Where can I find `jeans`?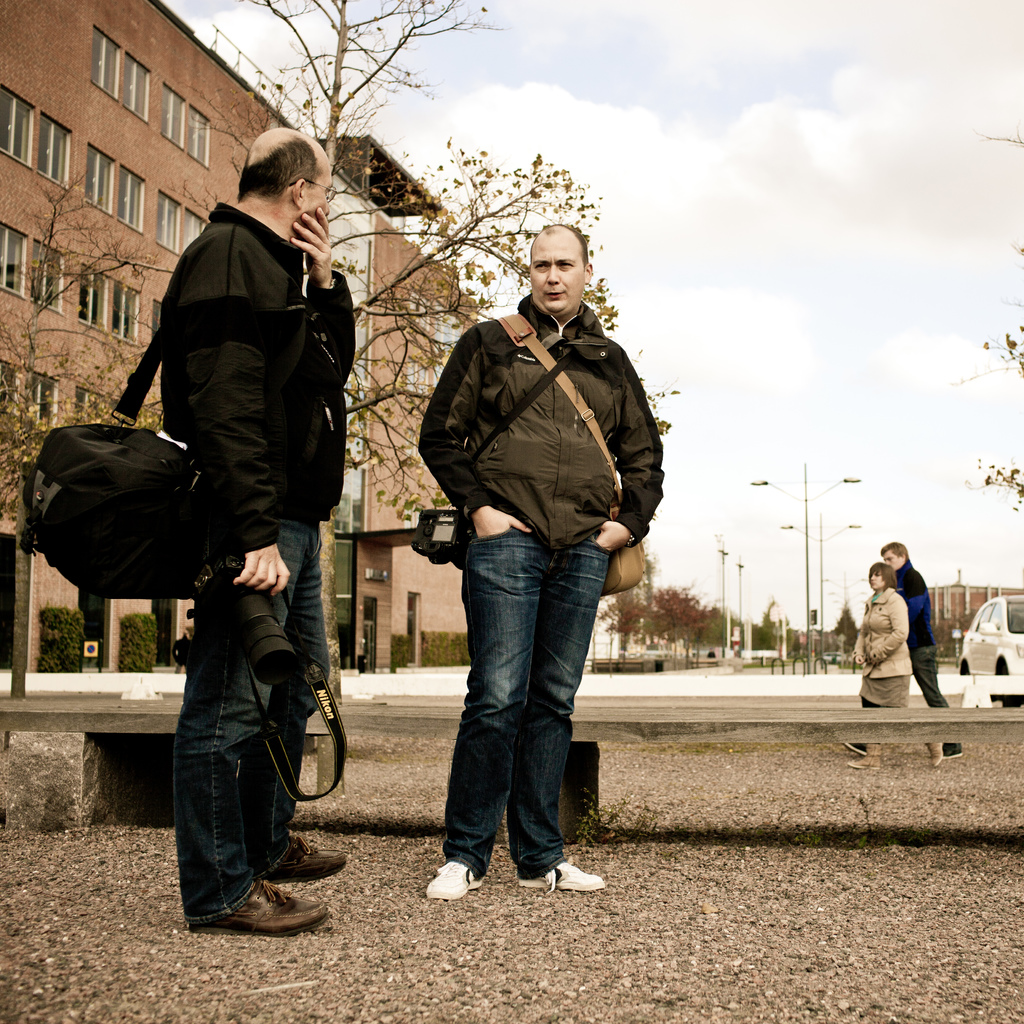
You can find it at Rect(911, 648, 950, 706).
